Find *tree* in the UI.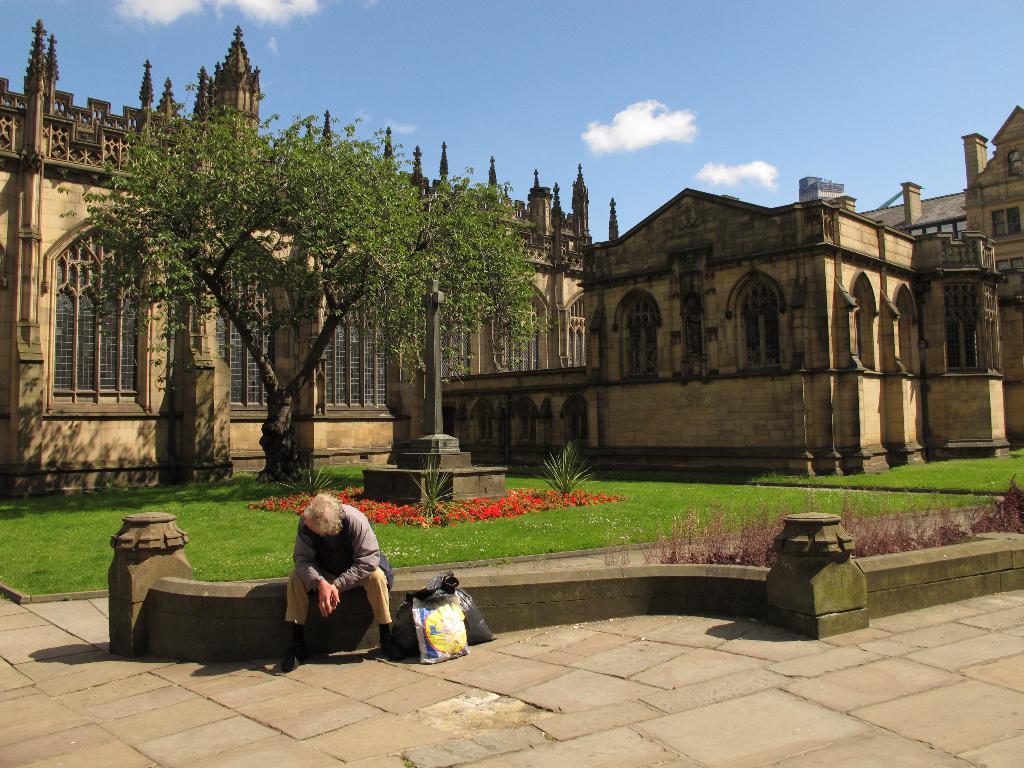
UI element at x1=28, y1=64, x2=494, y2=473.
